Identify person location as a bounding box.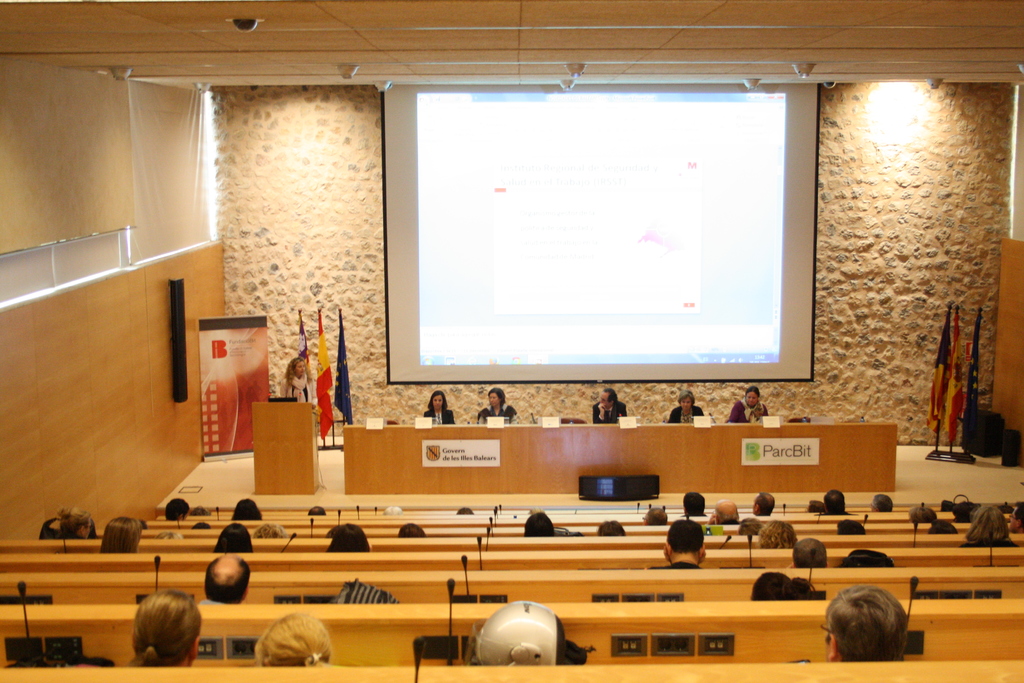
(x1=305, y1=507, x2=325, y2=513).
